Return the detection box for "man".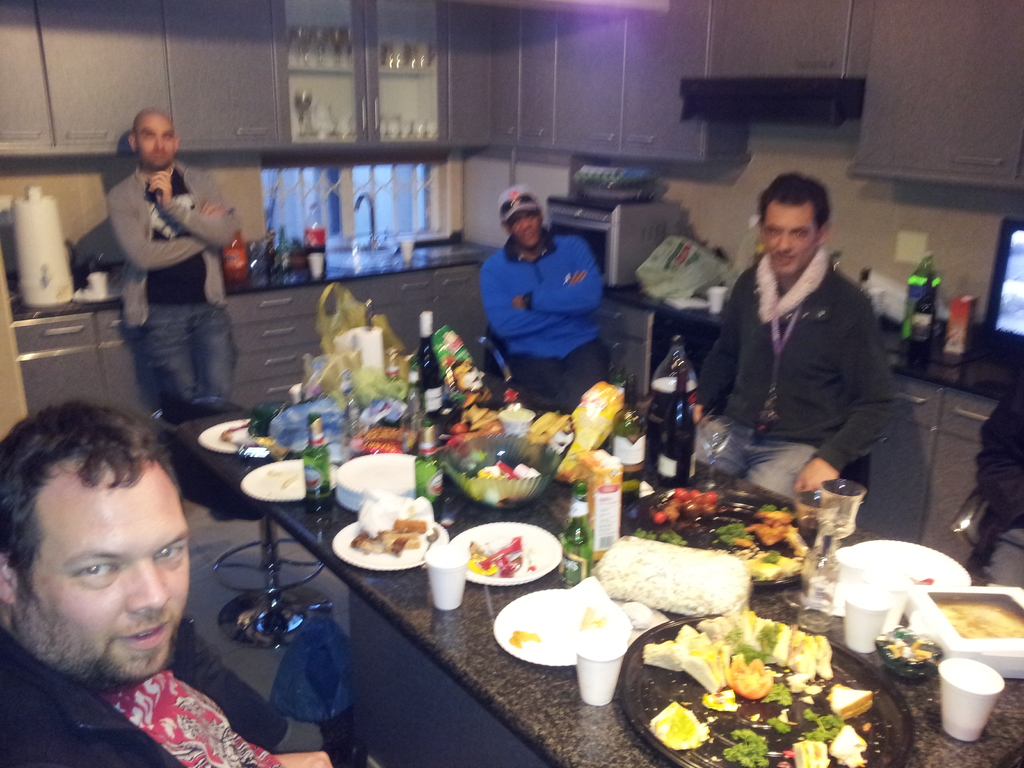
[x1=0, y1=396, x2=336, y2=767].
